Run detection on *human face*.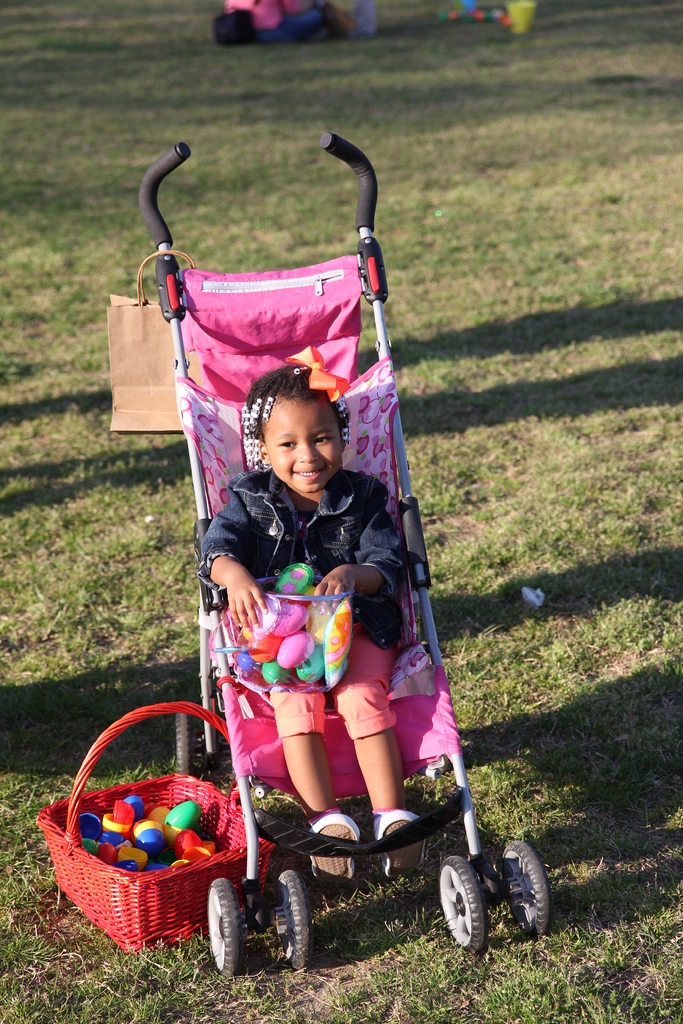
Result: detection(260, 396, 344, 487).
